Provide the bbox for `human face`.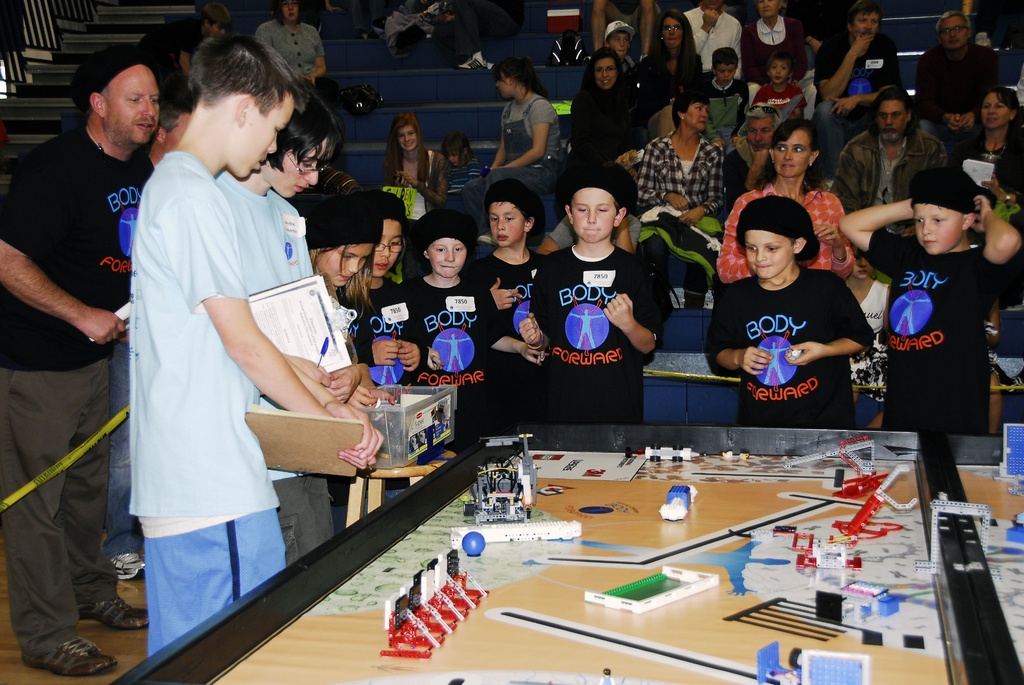
{"left": 397, "top": 126, "right": 416, "bottom": 151}.
